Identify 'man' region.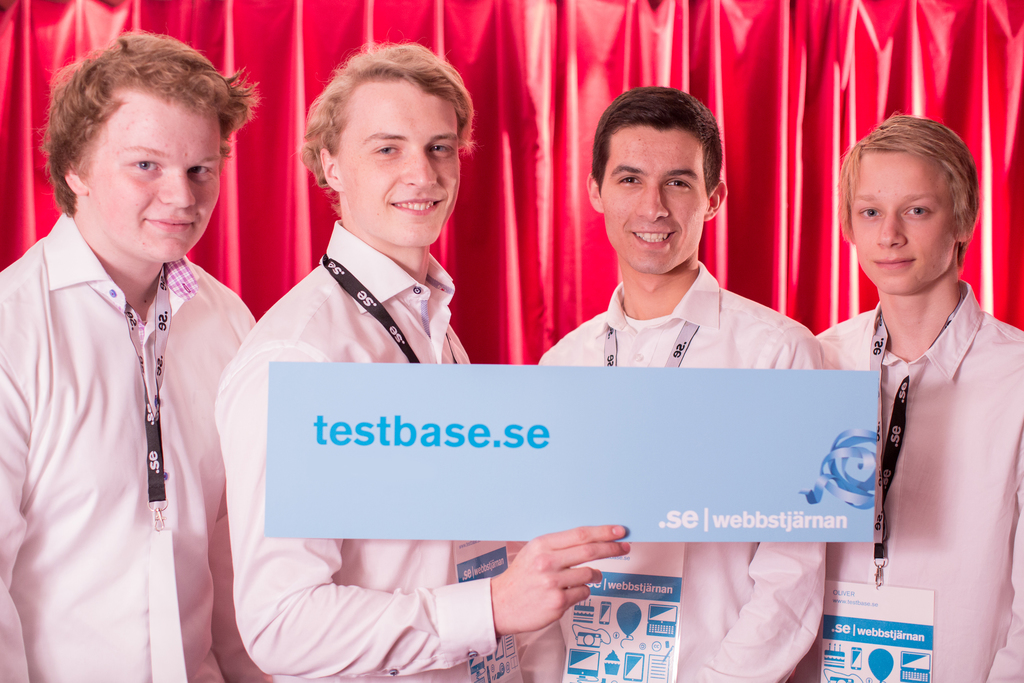
Region: [x1=535, y1=89, x2=826, y2=682].
